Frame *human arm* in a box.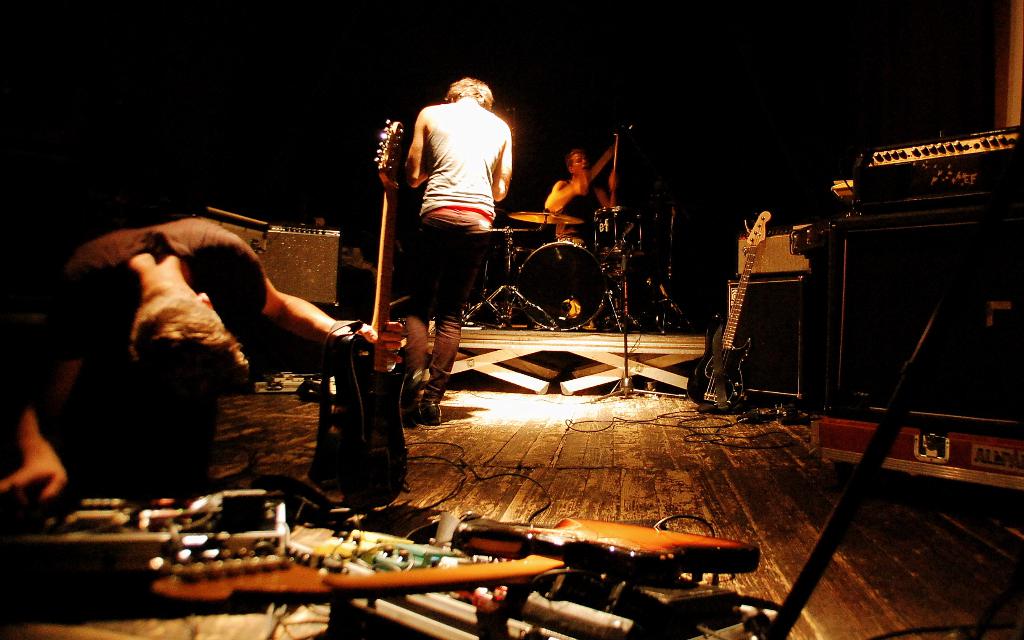
[532, 165, 589, 214].
